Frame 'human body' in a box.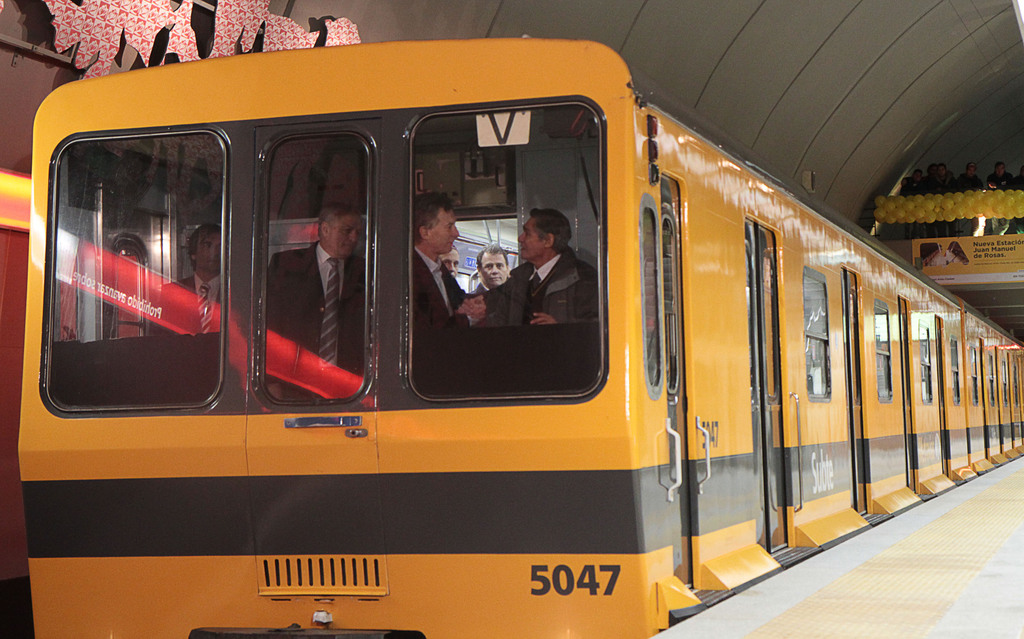
locate(467, 282, 496, 294).
